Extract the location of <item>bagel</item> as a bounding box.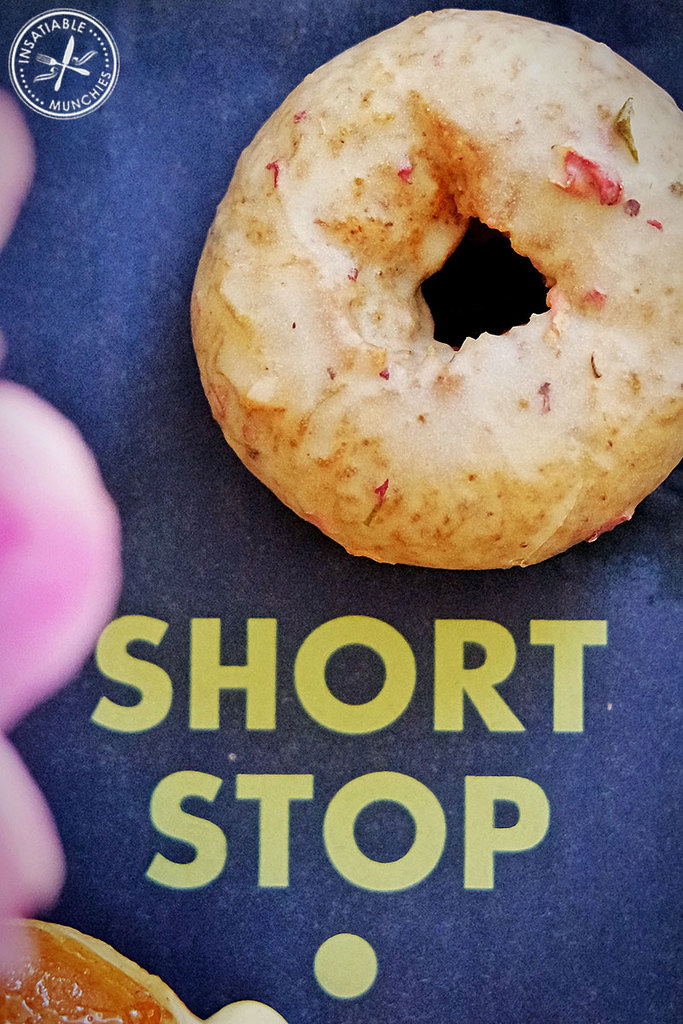
(left=199, top=11, right=682, bottom=579).
